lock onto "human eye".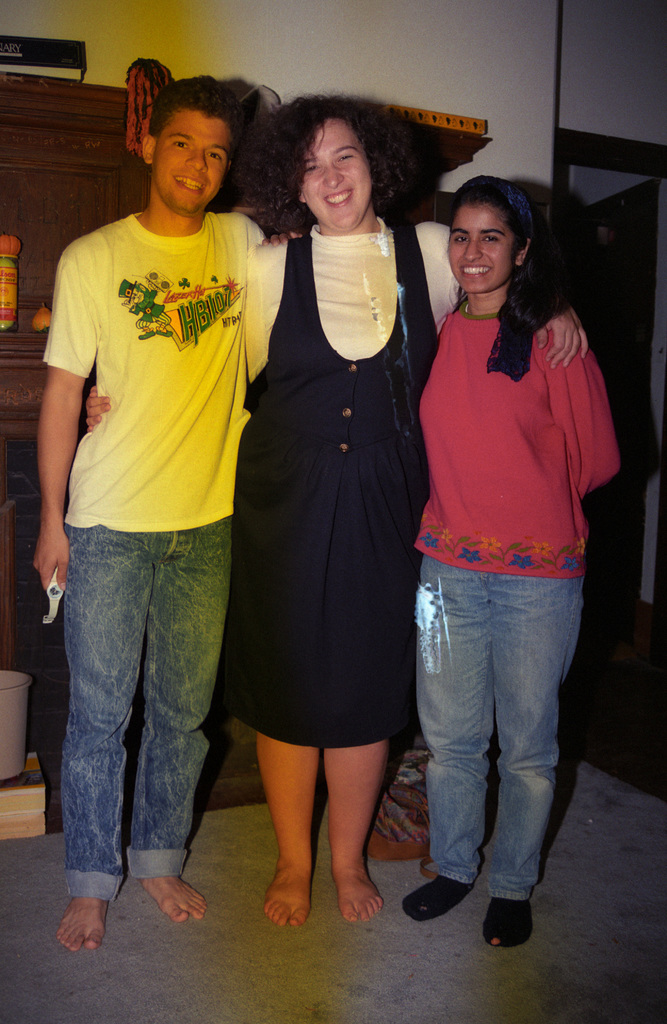
Locked: {"left": 447, "top": 230, "right": 468, "bottom": 246}.
